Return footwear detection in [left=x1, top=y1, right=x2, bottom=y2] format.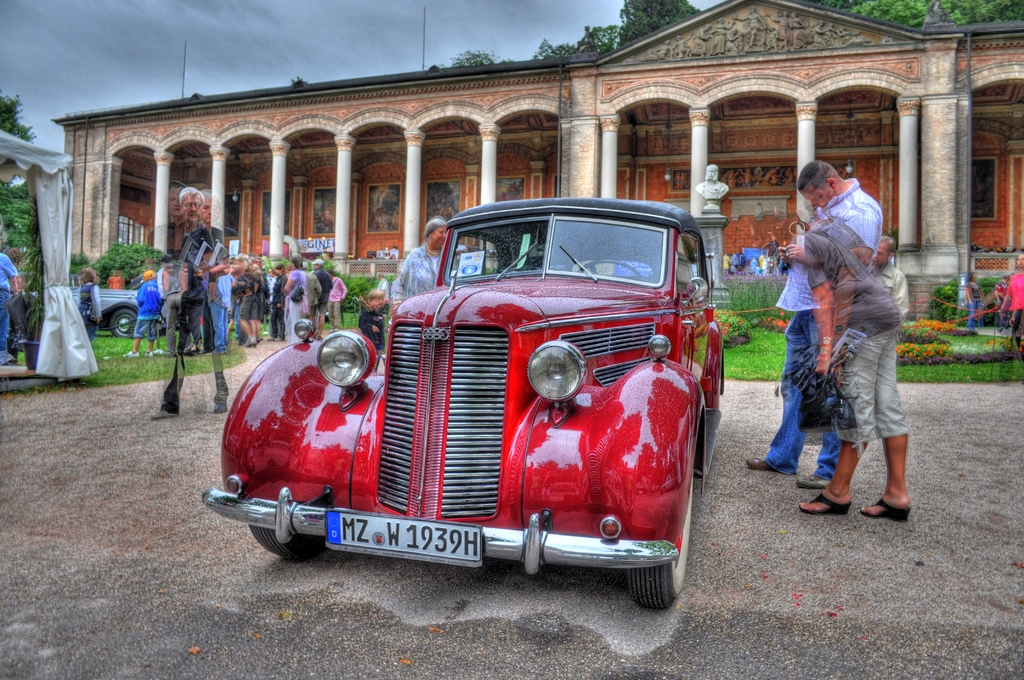
[left=858, top=495, right=912, bottom=521].
